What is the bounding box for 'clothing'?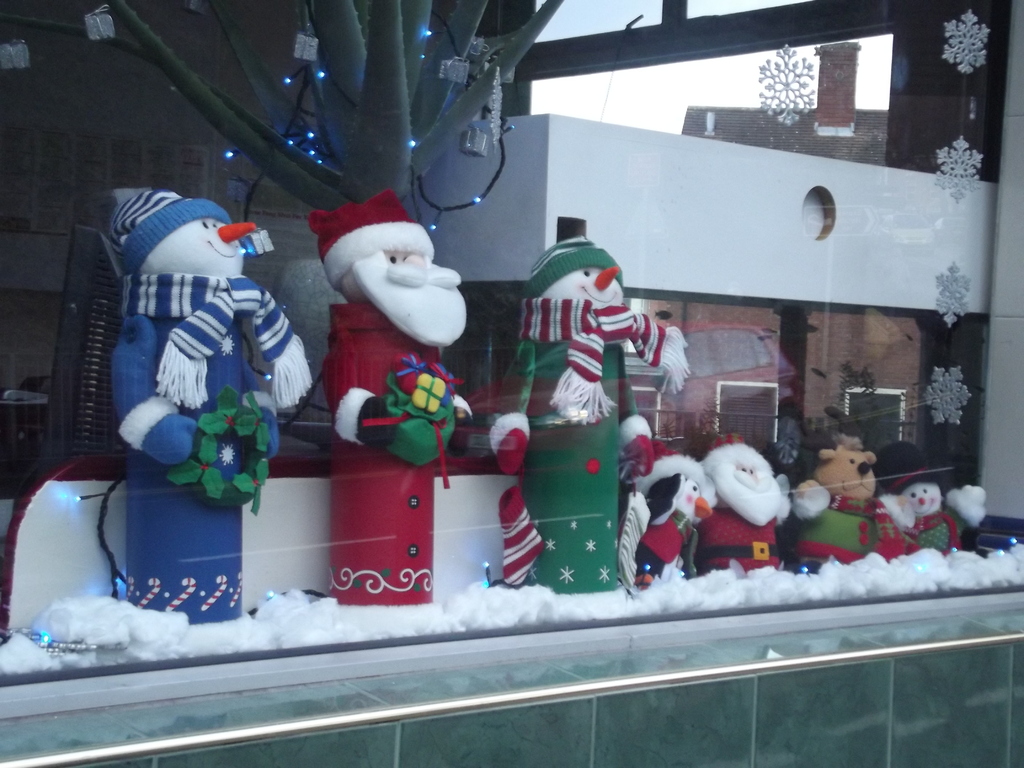
l=114, t=314, r=279, b=626.
